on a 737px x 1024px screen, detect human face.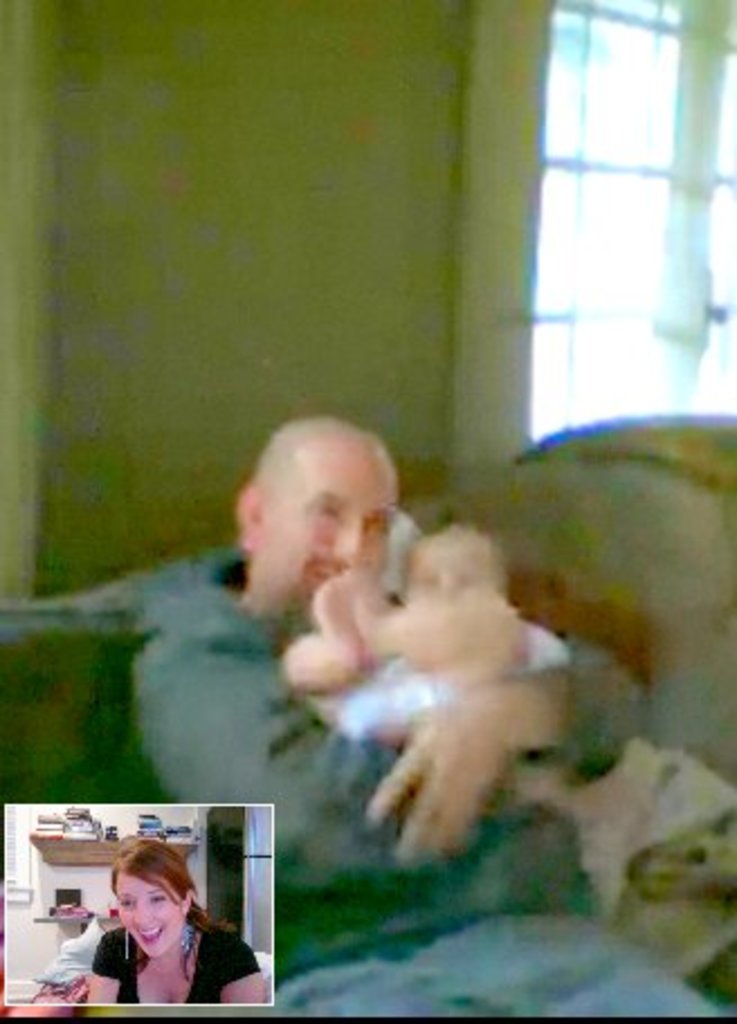
bbox=(267, 445, 398, 609).
